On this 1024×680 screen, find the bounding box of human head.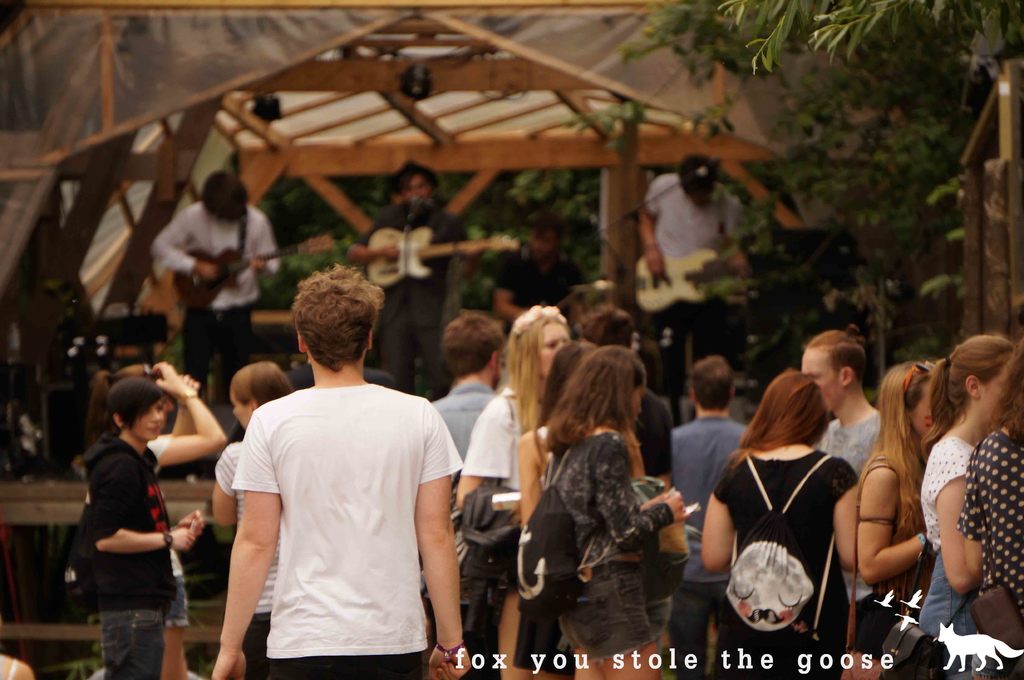
Bounding box: [x1=797, y1=326, x2=862, y2=408].
